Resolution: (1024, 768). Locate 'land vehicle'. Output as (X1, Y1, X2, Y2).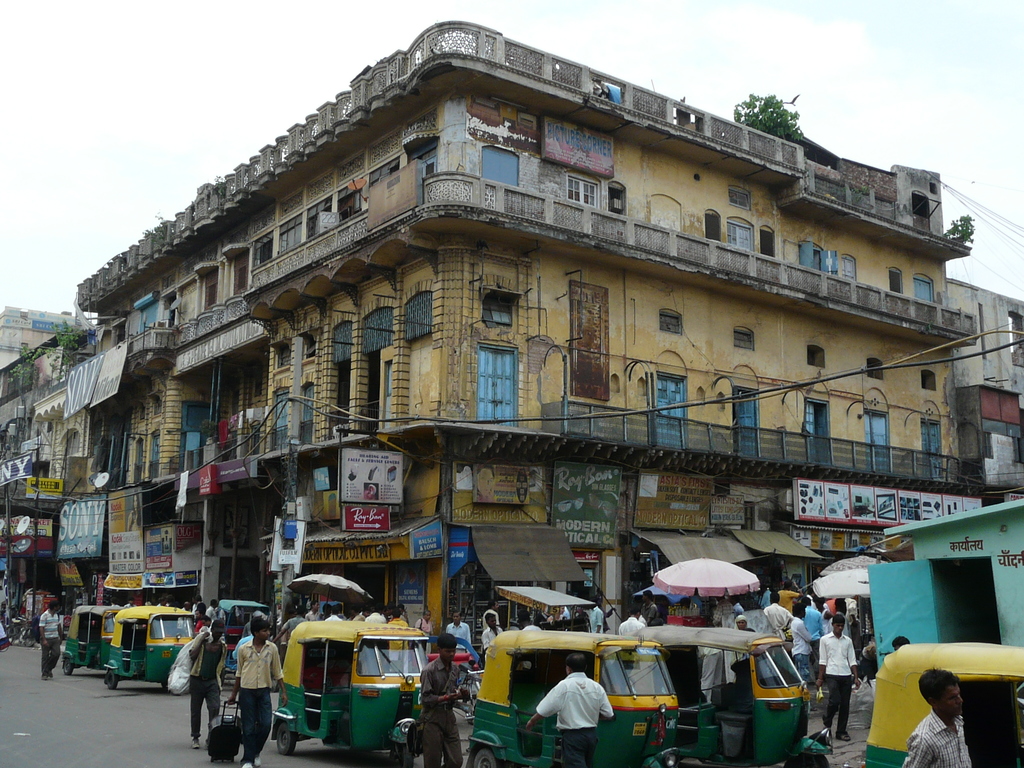
(214, 598, 276, 683).
